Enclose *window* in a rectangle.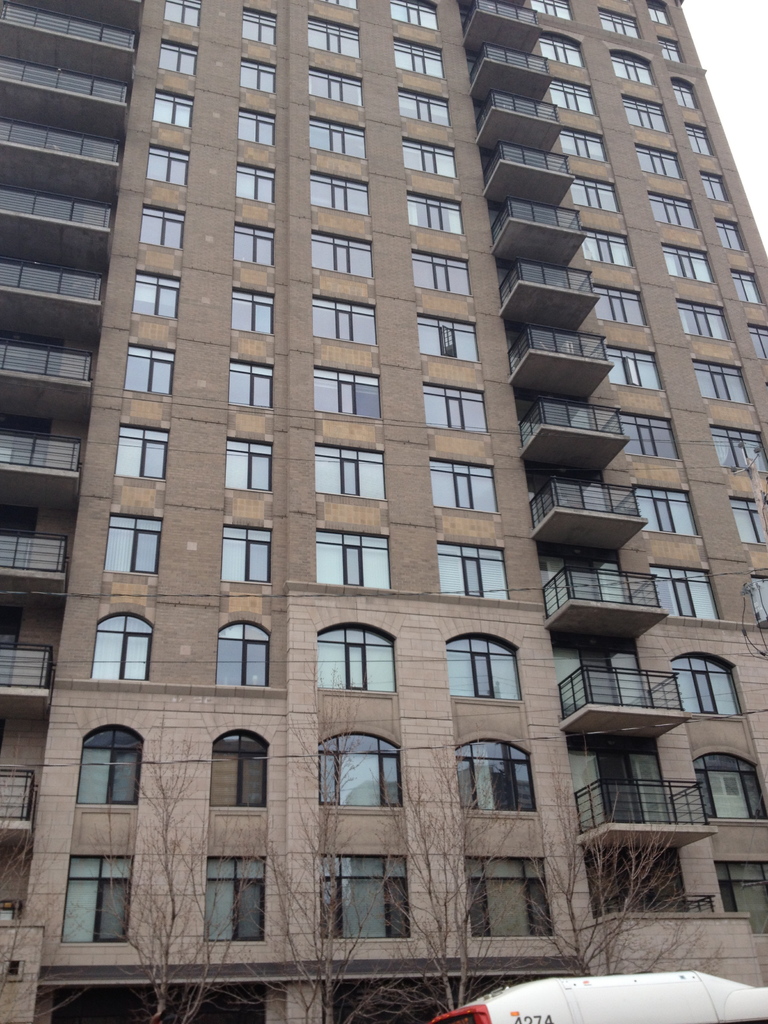
[x1=417, y1=319, x2=483, y2=364].
